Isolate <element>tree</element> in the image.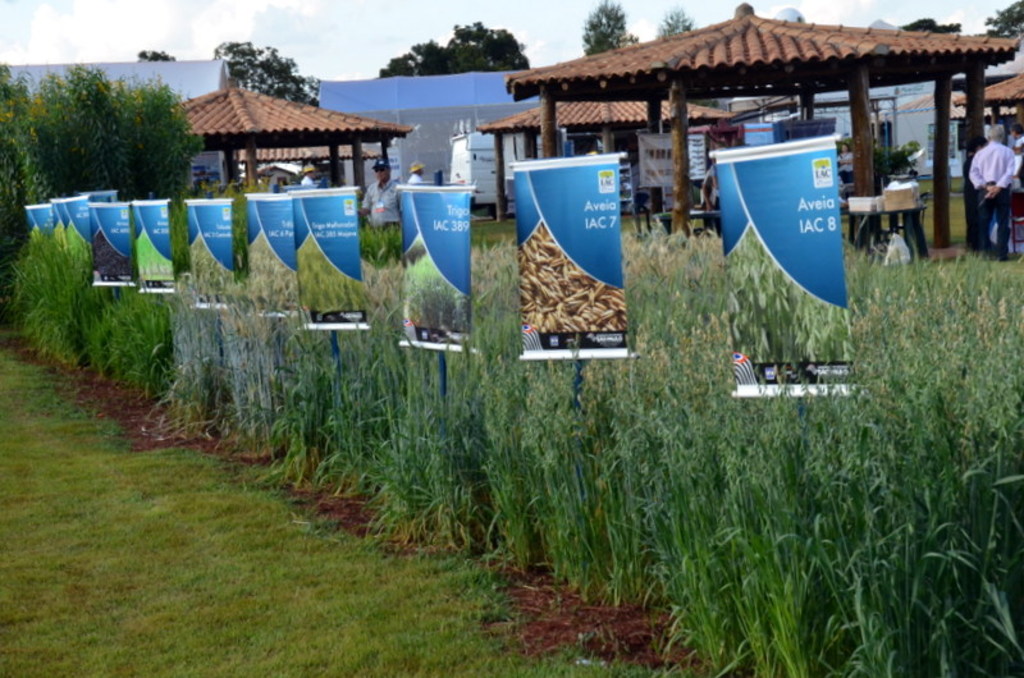
Isolated region: region(374, 15, 521, 70).
